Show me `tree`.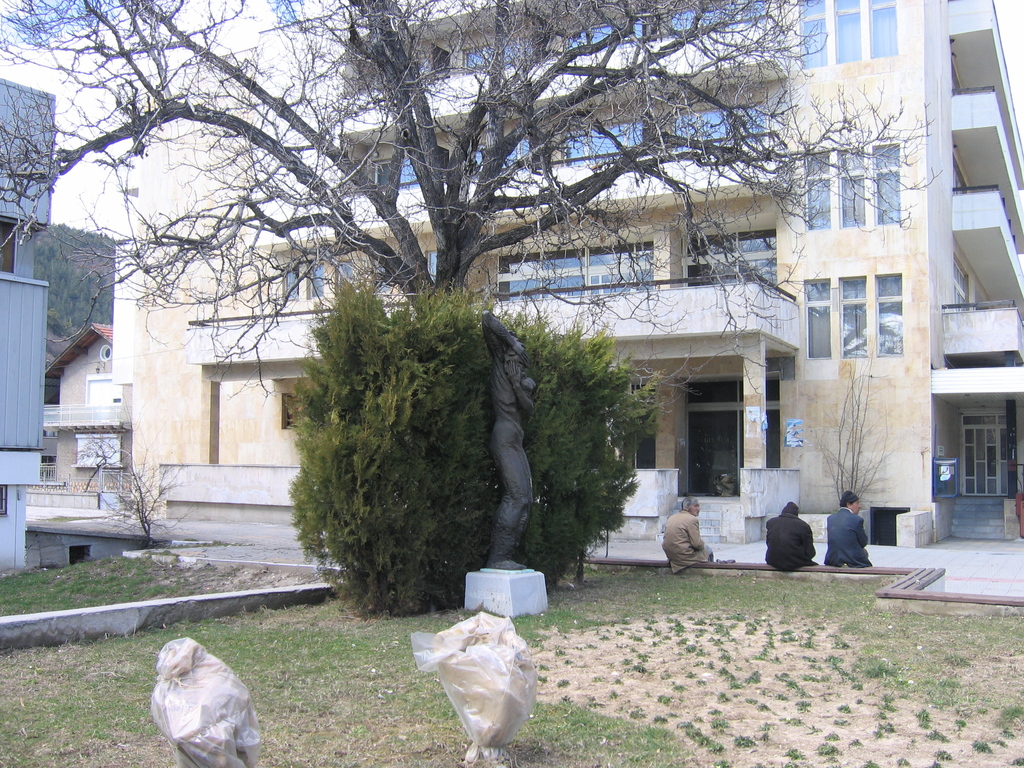
`tree` is here: box=[286, 257, 667, 614].
